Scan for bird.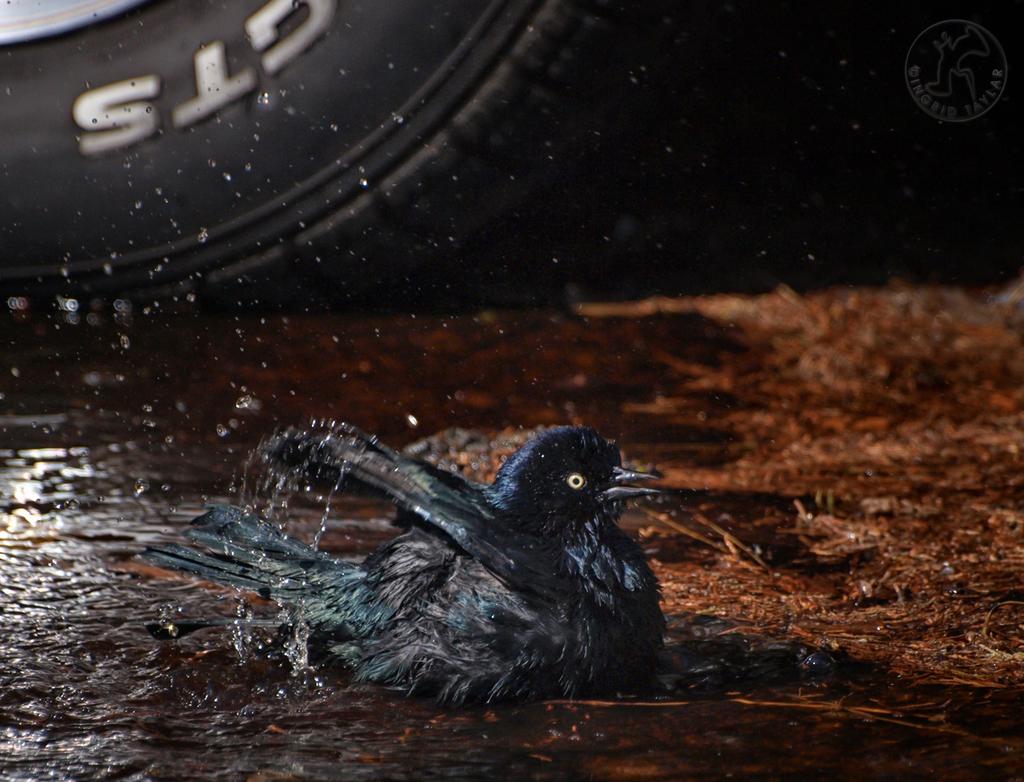
Scan result: <bbox>169, 419, 682, 699</bbox>.
